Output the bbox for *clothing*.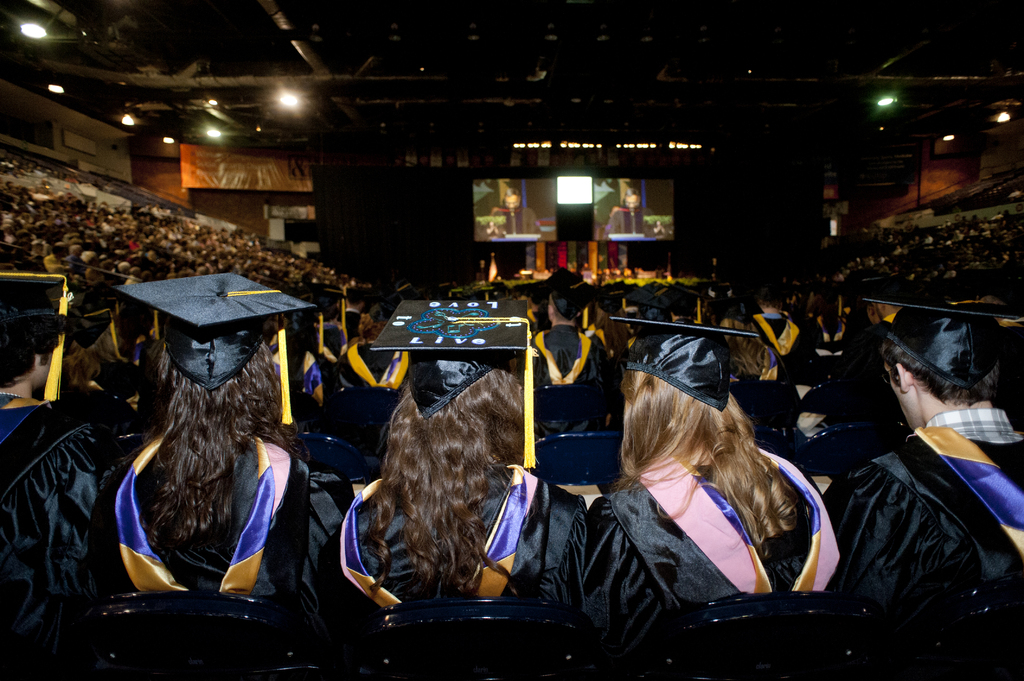
select_region(327, 346, 408, 453).
